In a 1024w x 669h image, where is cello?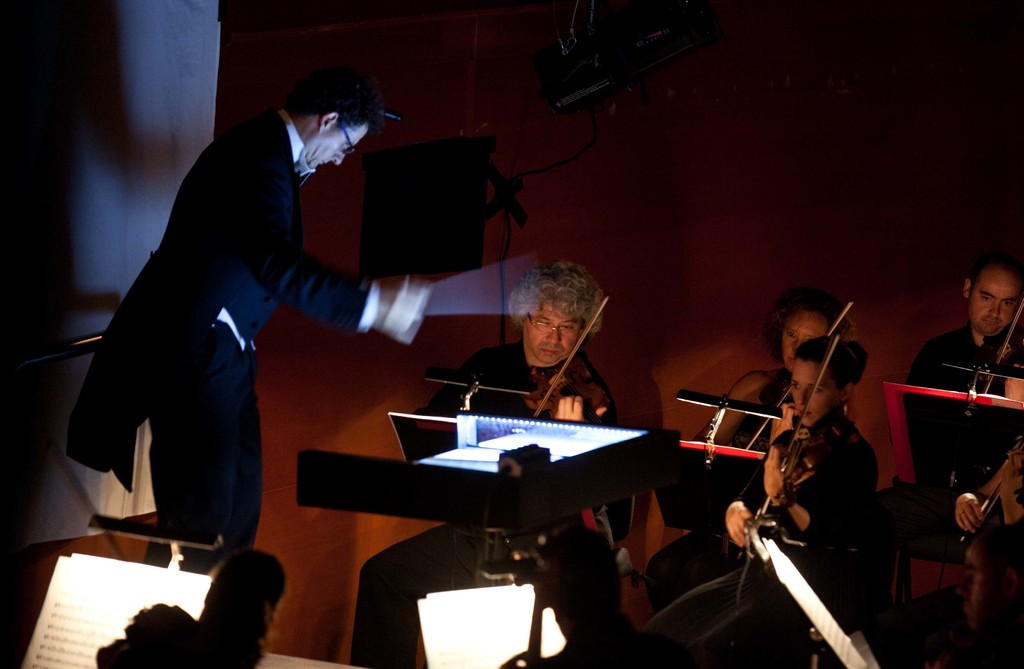
961, 437, 1023, 547.
